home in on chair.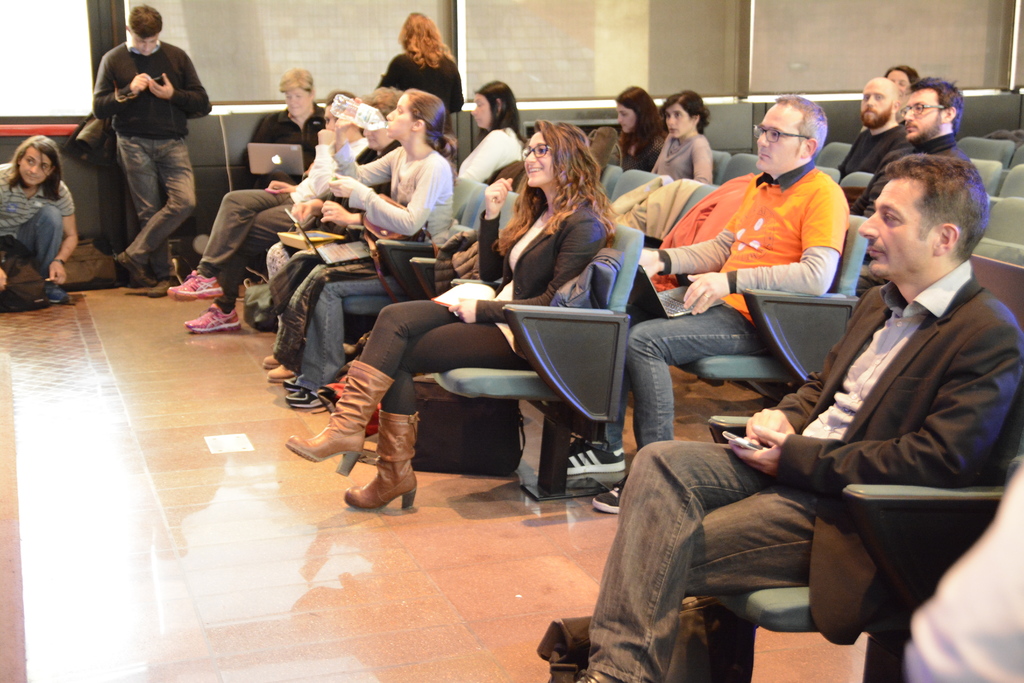
Homed in at (left=433, top=217, right=646, bottom=499).
